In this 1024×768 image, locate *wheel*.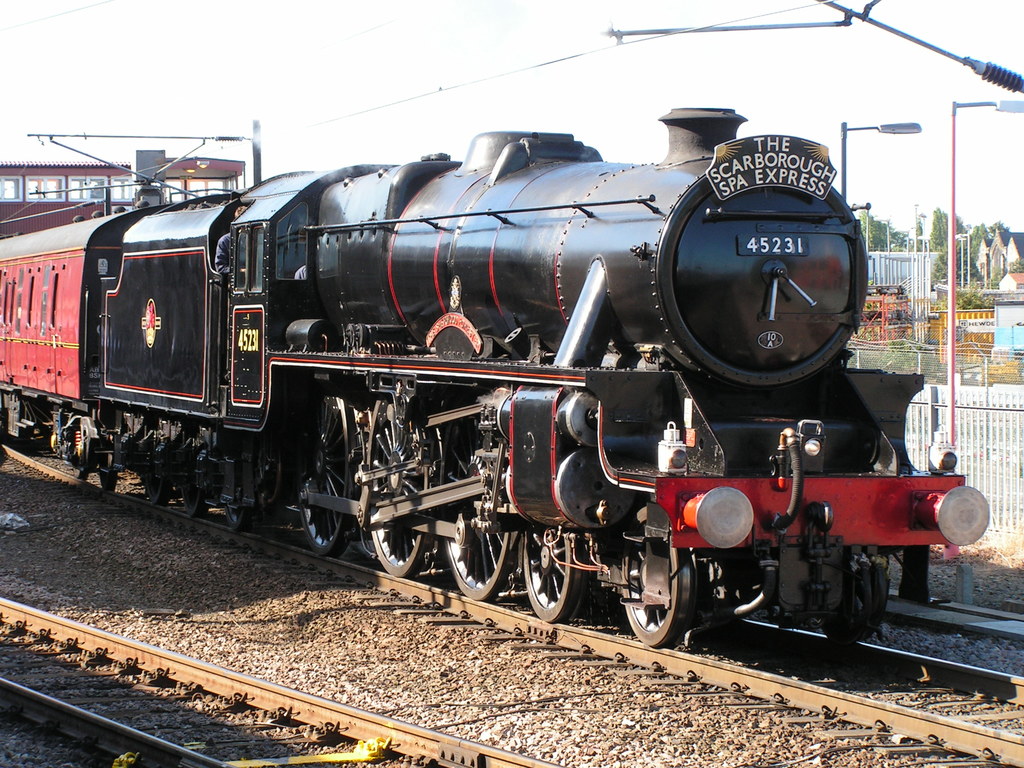
Bounding box: 300,392,358,556.
